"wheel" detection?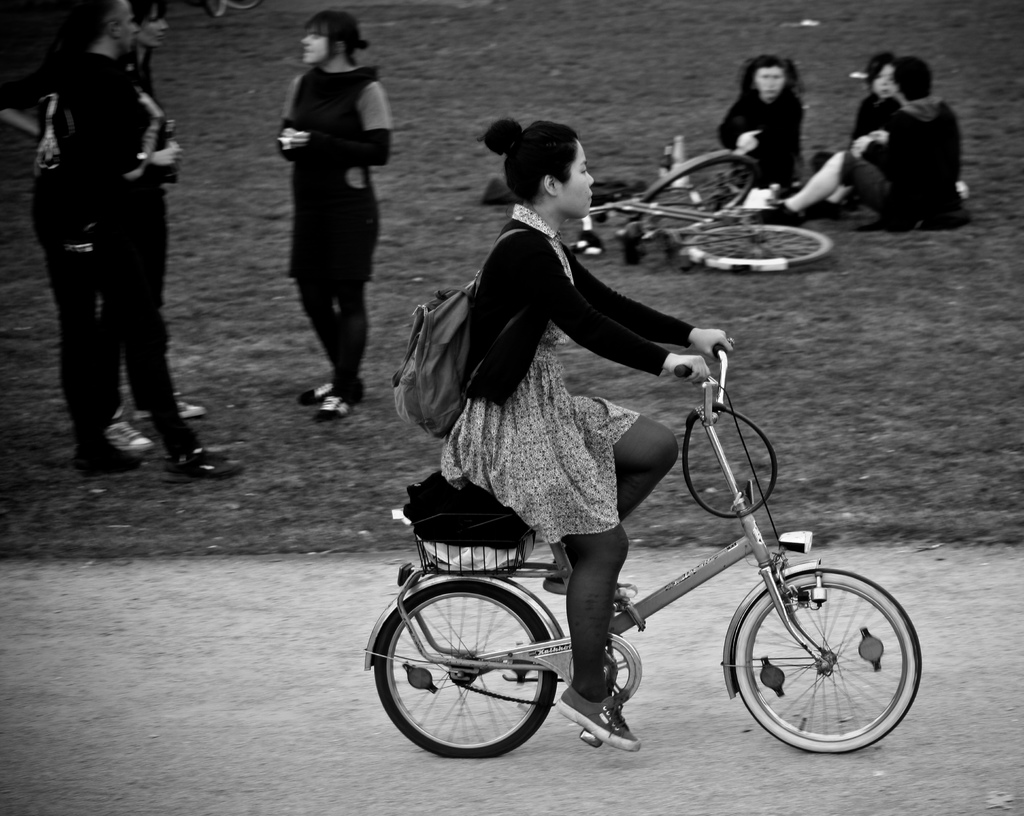
(left=637, top=152, right=758, bottom=225)
